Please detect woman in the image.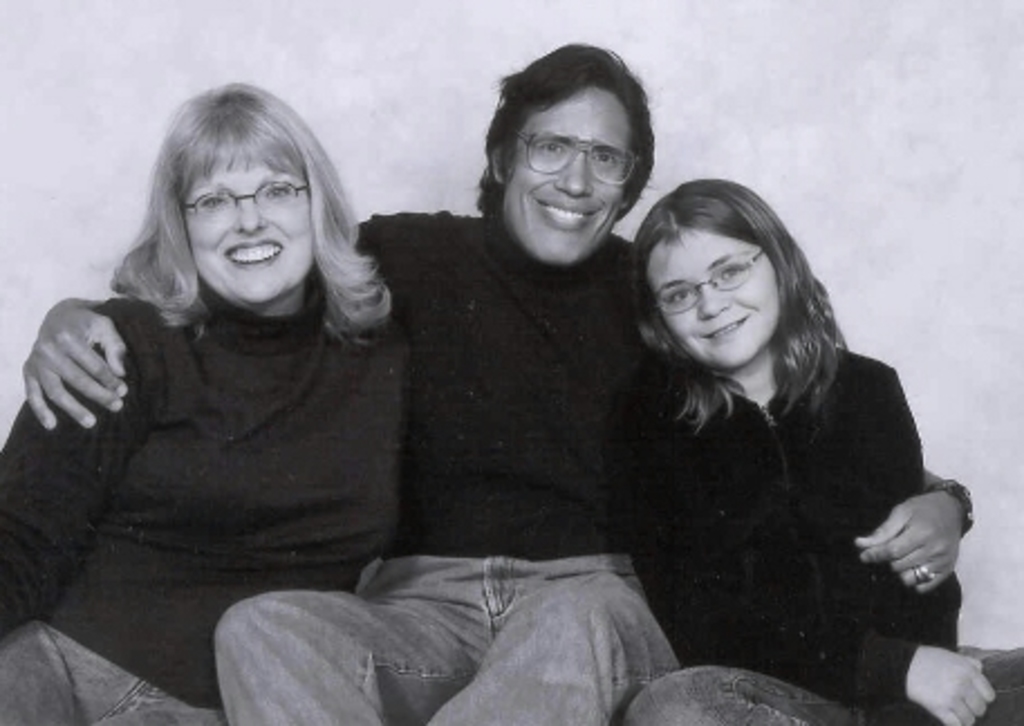
box=[0, 78, 408, 724].
